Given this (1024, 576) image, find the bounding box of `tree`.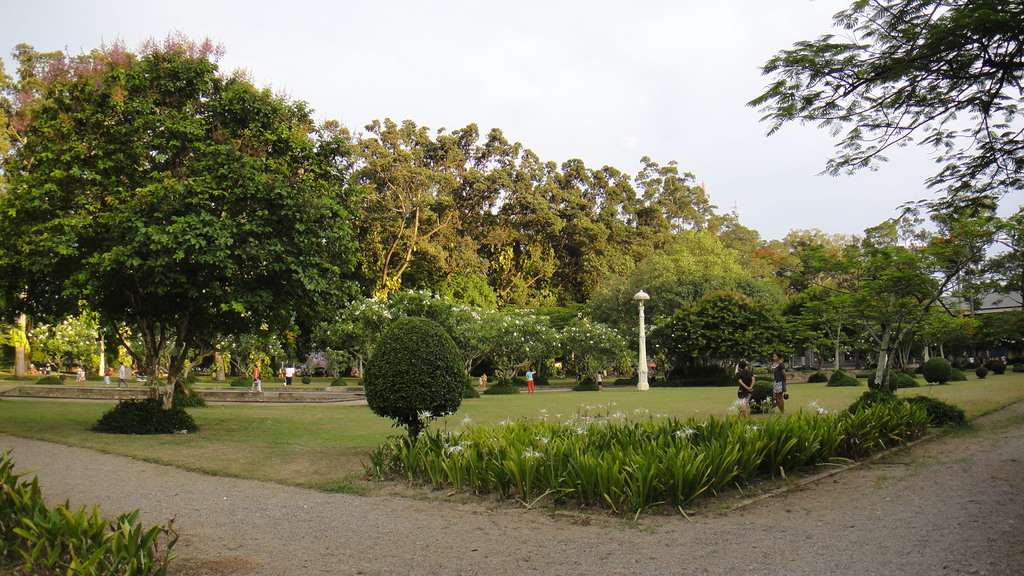
locate(746, 0, 1023, 397).
